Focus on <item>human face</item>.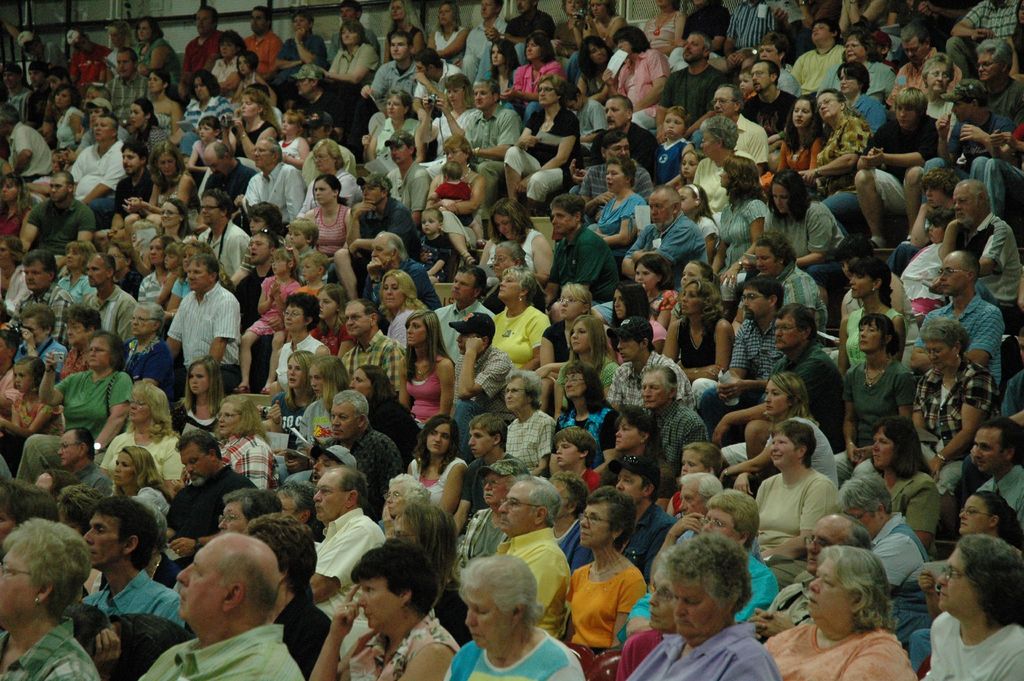
Focused at Rect(129, 392, 151, 423).
